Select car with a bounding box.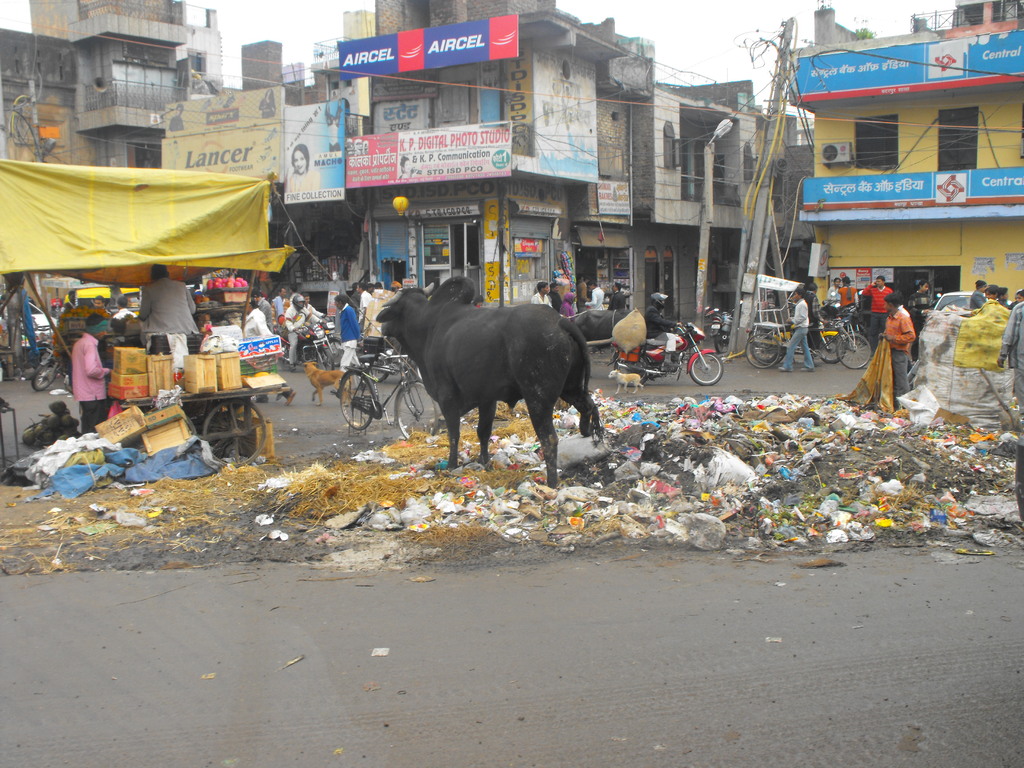
(left=932, top=289, right=988, bottom=310).
